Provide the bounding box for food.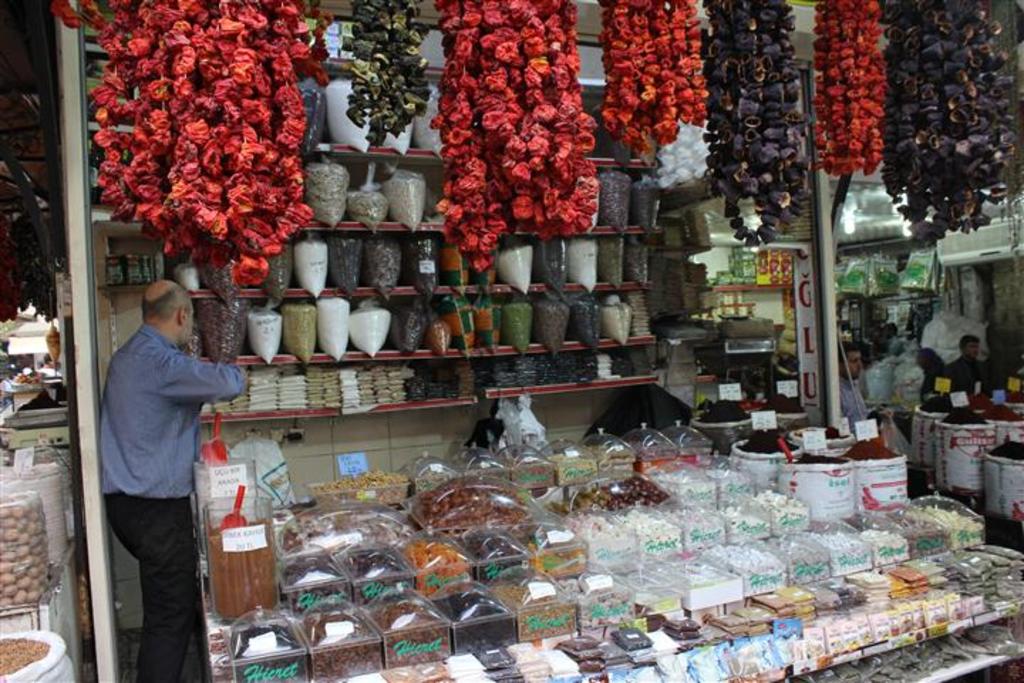
380 115 415 158.
